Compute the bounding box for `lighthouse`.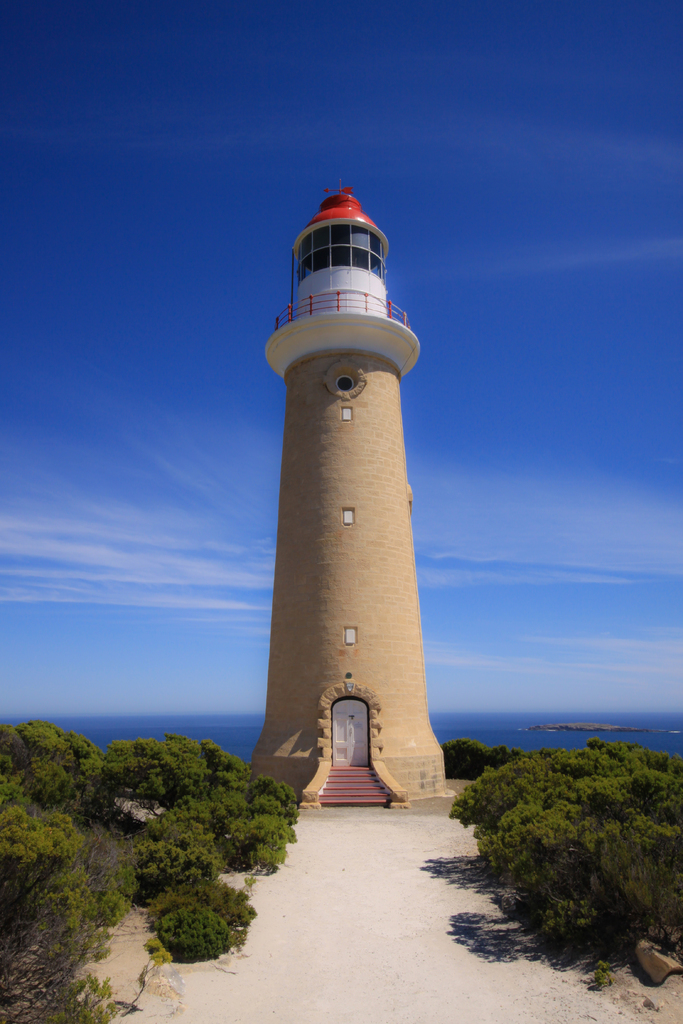
247:173:450:812.
